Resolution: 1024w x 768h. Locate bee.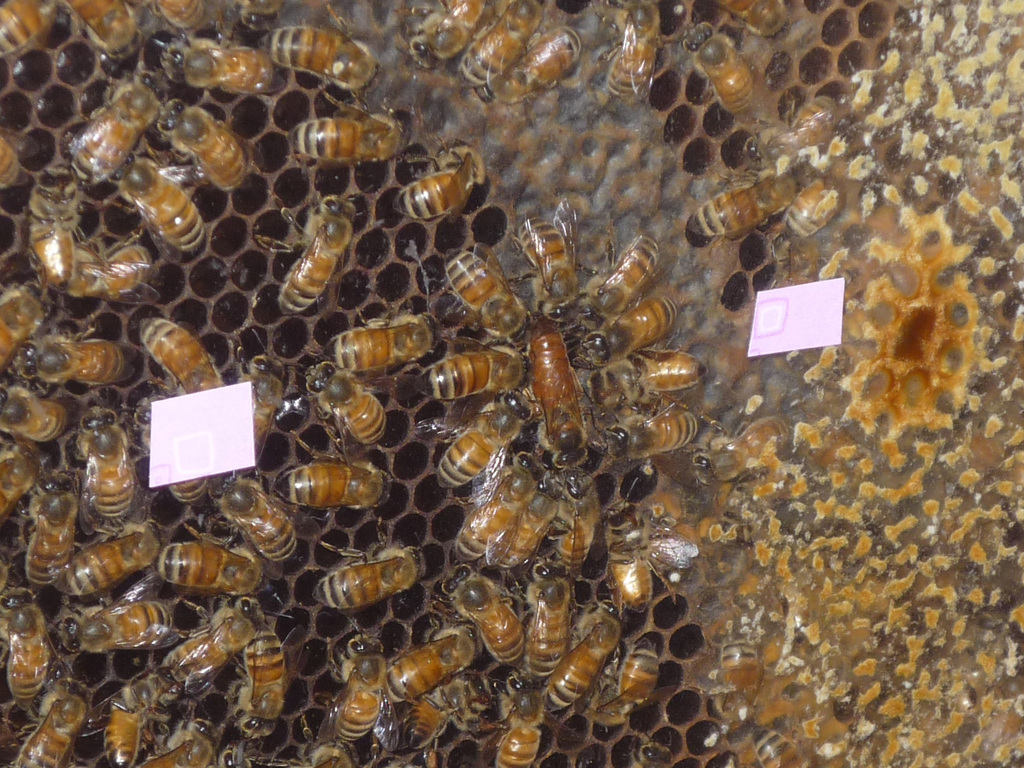
{"x1": 0, "y1": 284, "x2": 49, "y2": 364}.
